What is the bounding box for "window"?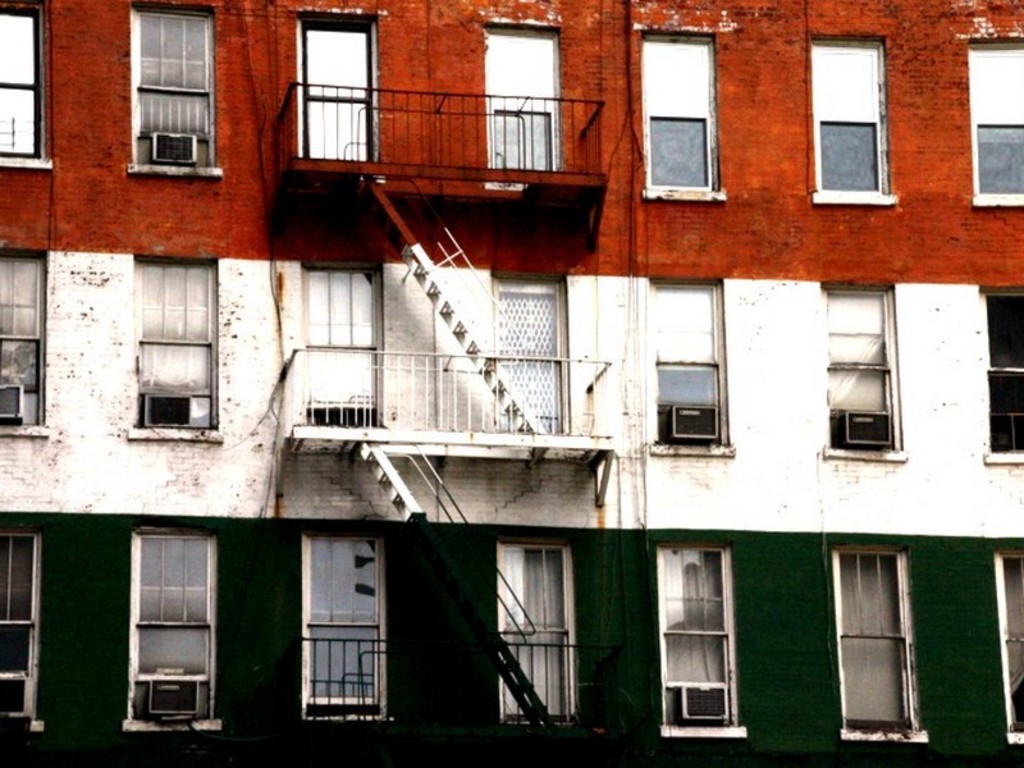
pyautogui.locateOnScreen(296, 10, 381, 157).
